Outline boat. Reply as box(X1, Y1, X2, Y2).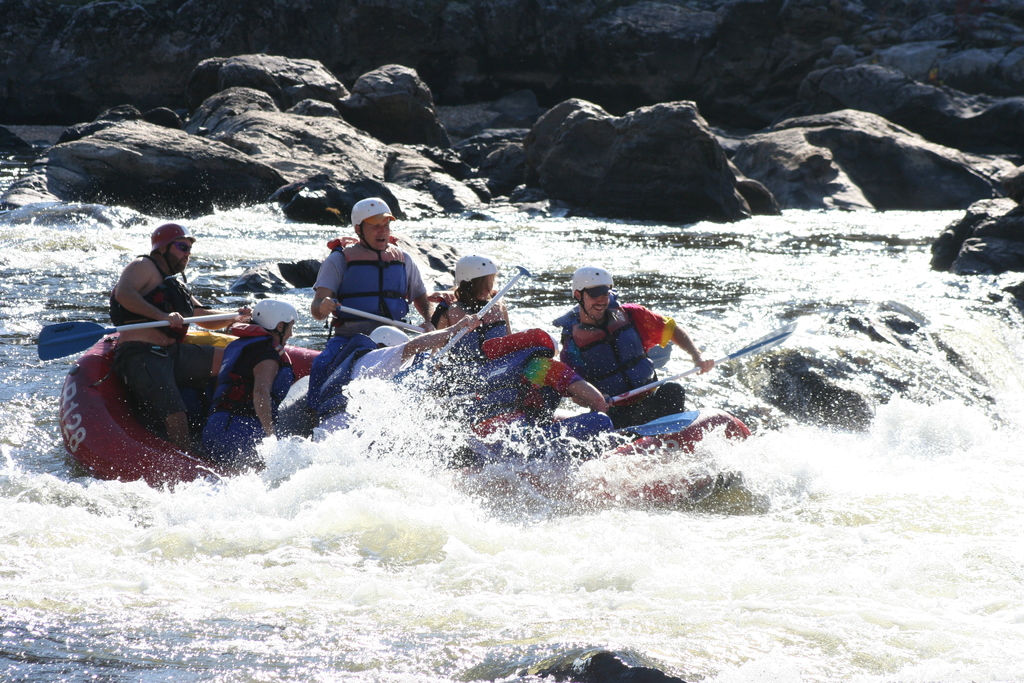
box(81, 252, 849, 505).
